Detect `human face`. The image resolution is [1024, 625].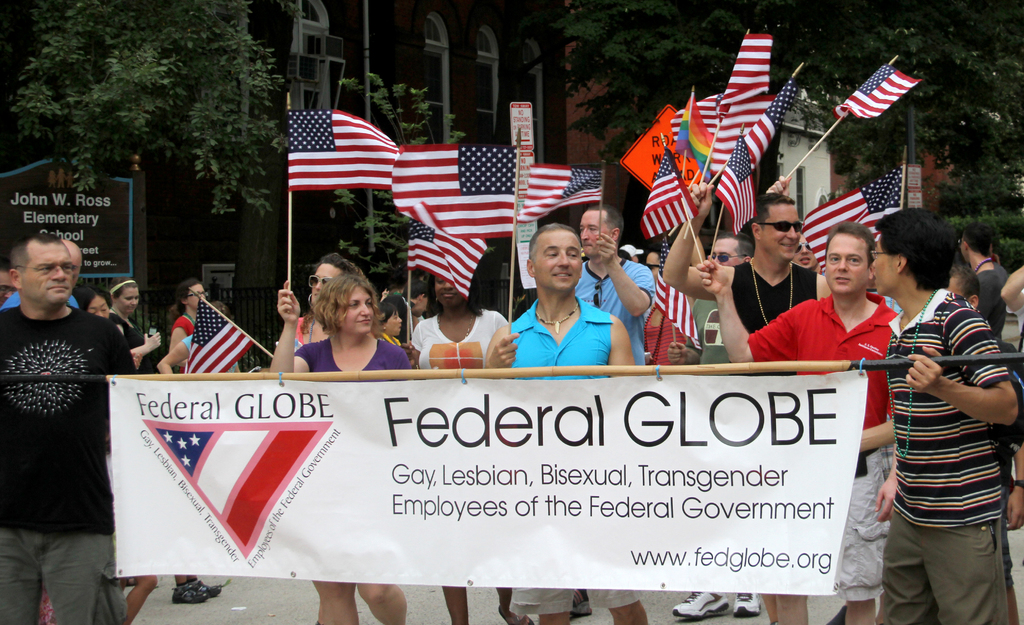
<bbox>822, 232, 869, 293</bbox>.
